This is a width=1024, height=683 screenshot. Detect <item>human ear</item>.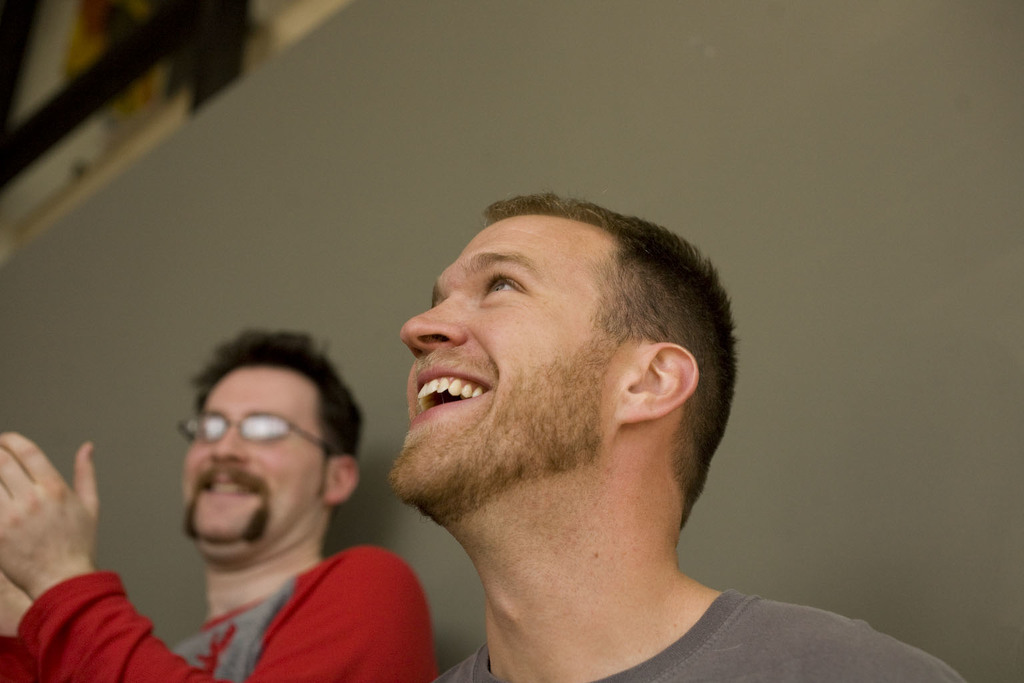
(614, 339, 701, 421).
